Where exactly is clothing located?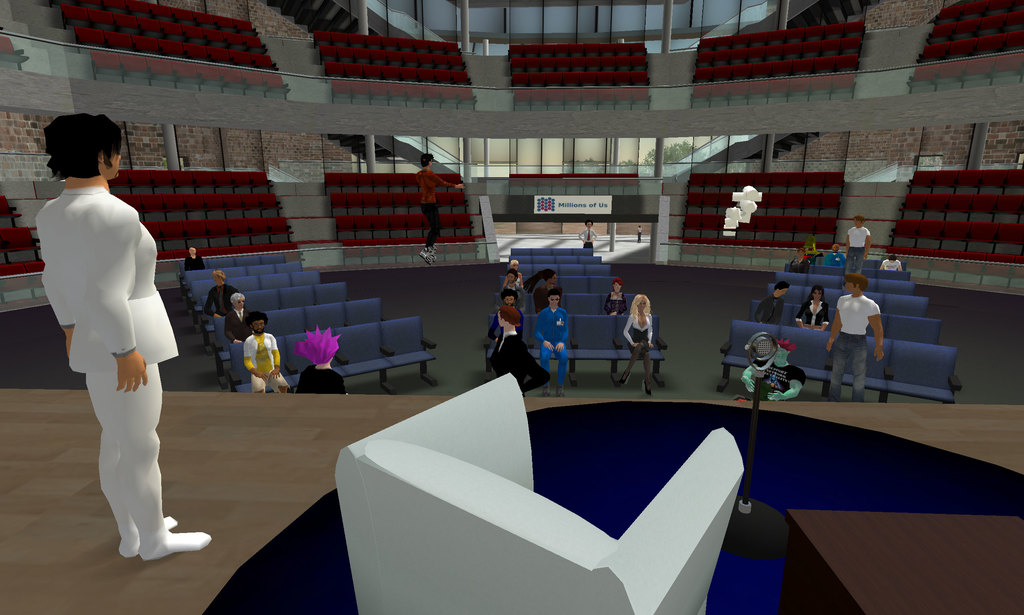
Its bounding box is [left=636, top=228, right=641, bottom=241].
